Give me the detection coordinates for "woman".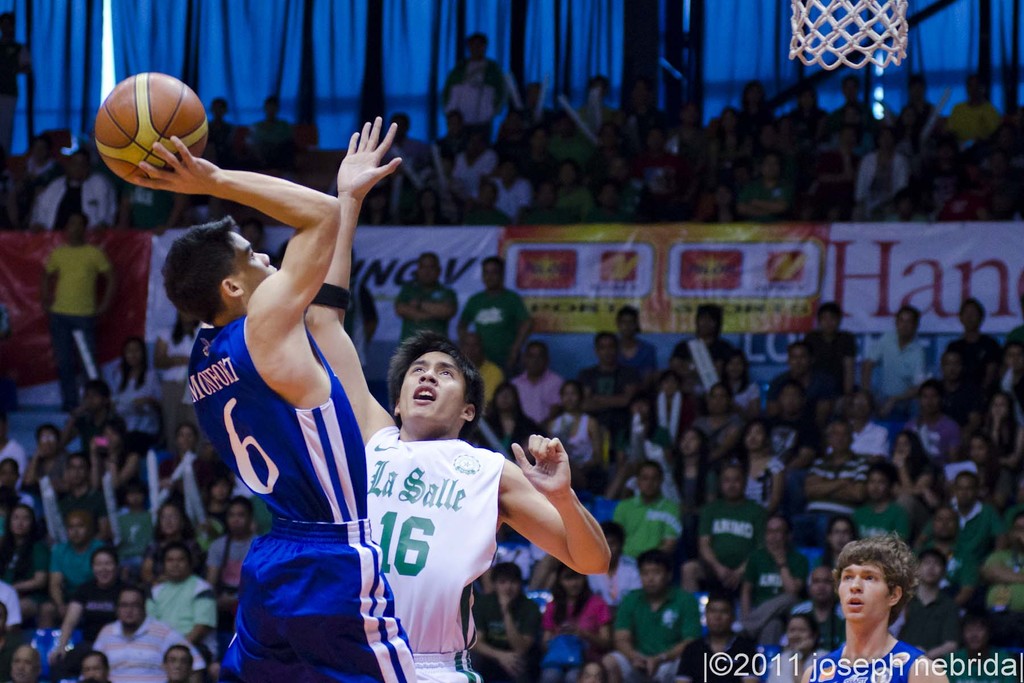
(978, 392, 1023, 504).
